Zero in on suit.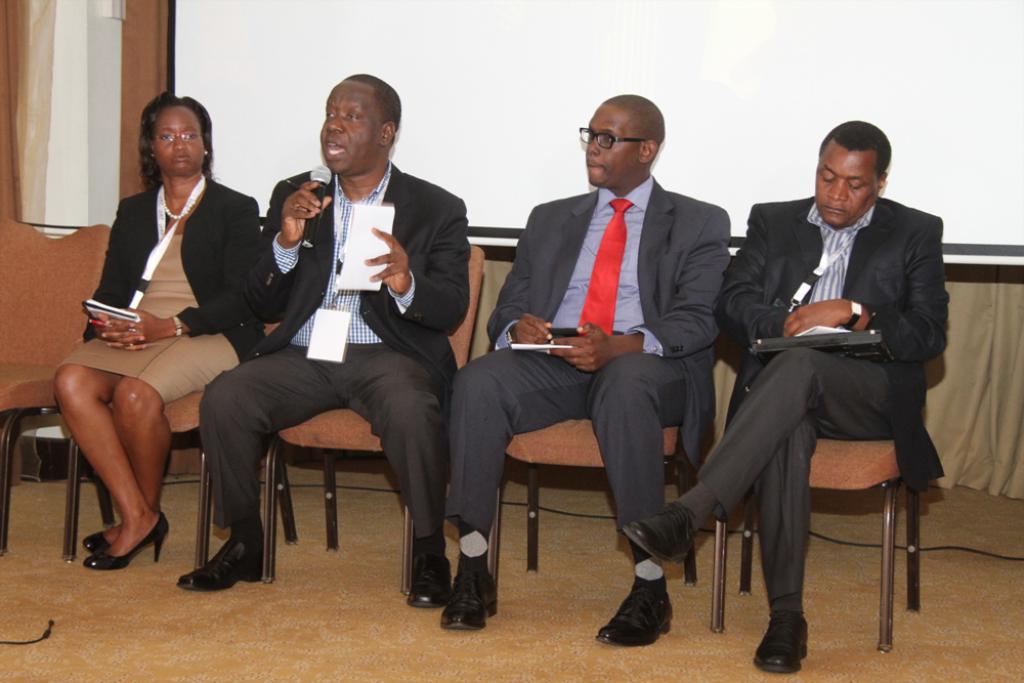
Zeroed in: <region>44, 161, 268, 411</region>.
